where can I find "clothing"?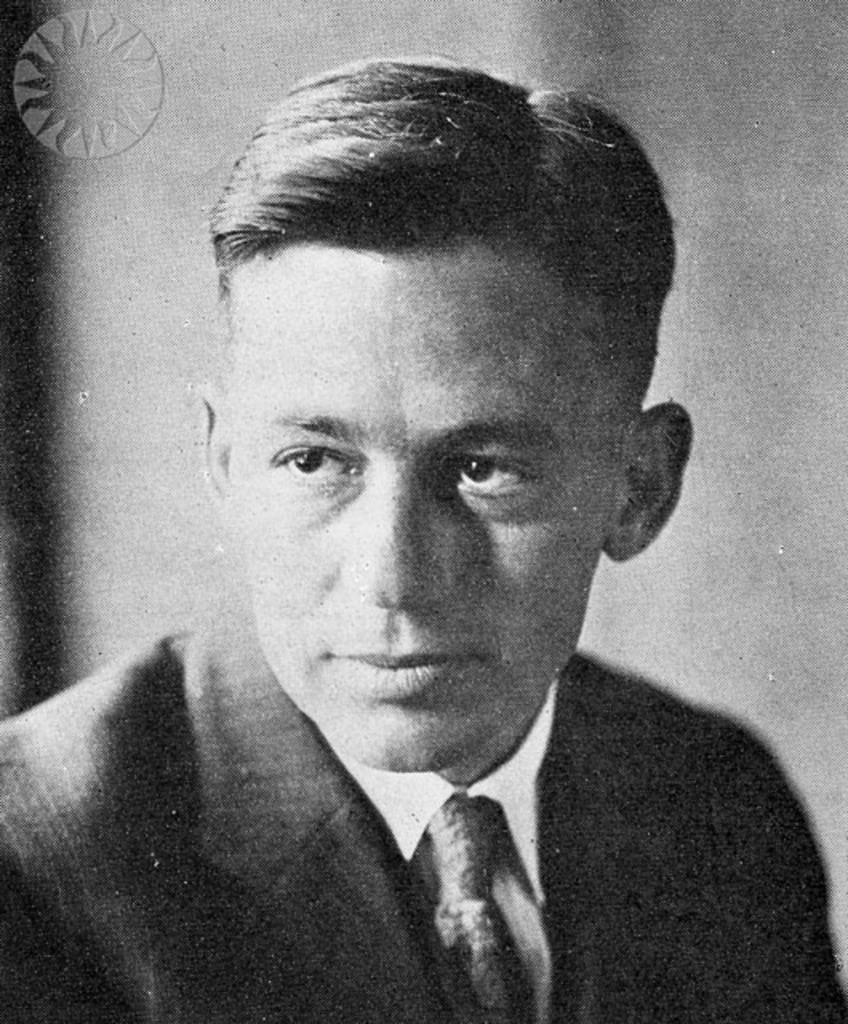
You can find it at x1=0, y1=613, x2=846, y2=1022.
